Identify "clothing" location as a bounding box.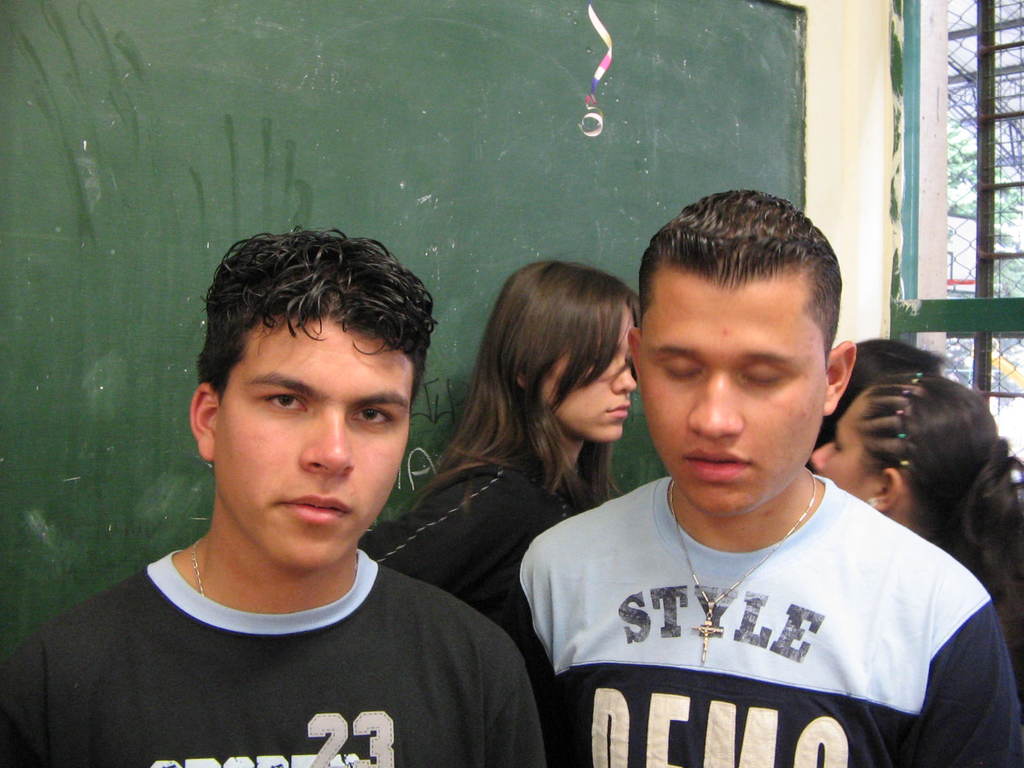
locate(503, 451, 1002, 753).
